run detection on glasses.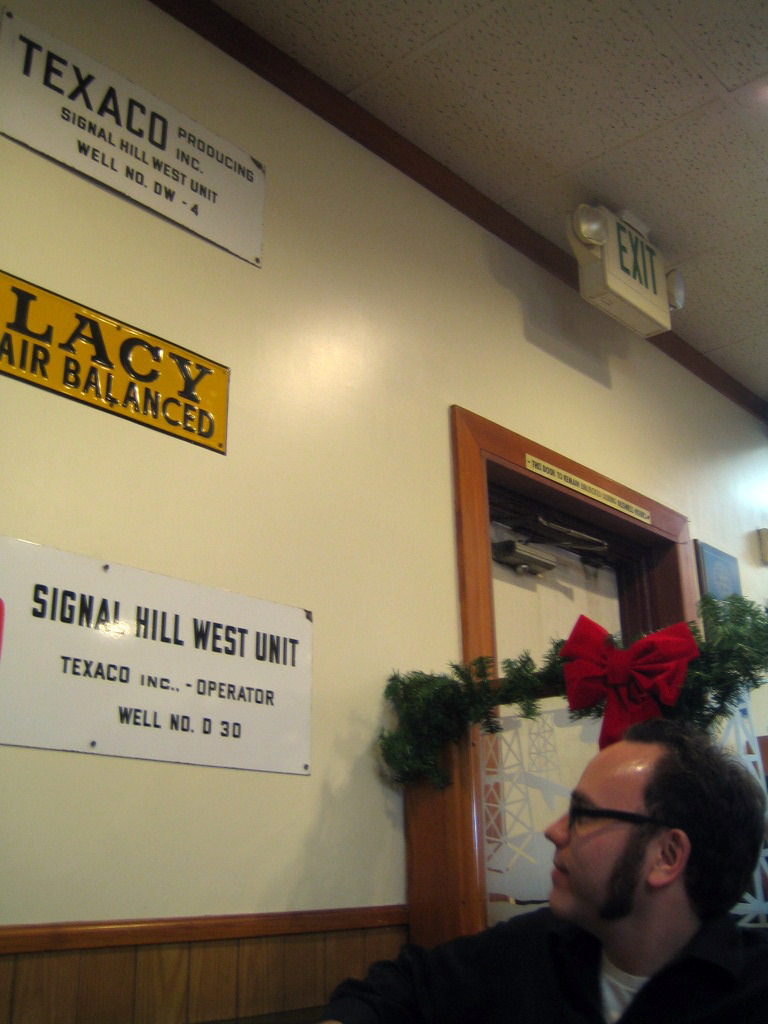
Result: l=560, t=793, r=659, b=822.
